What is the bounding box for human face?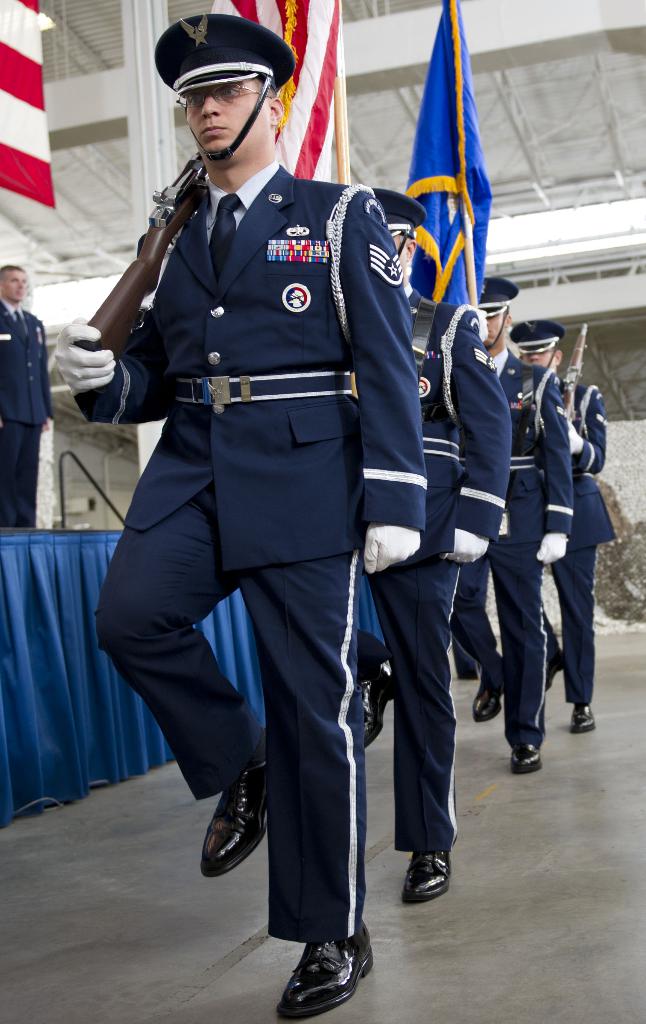
{"left": 186, "top": 77, "right": 270, "bottom": 147}.
